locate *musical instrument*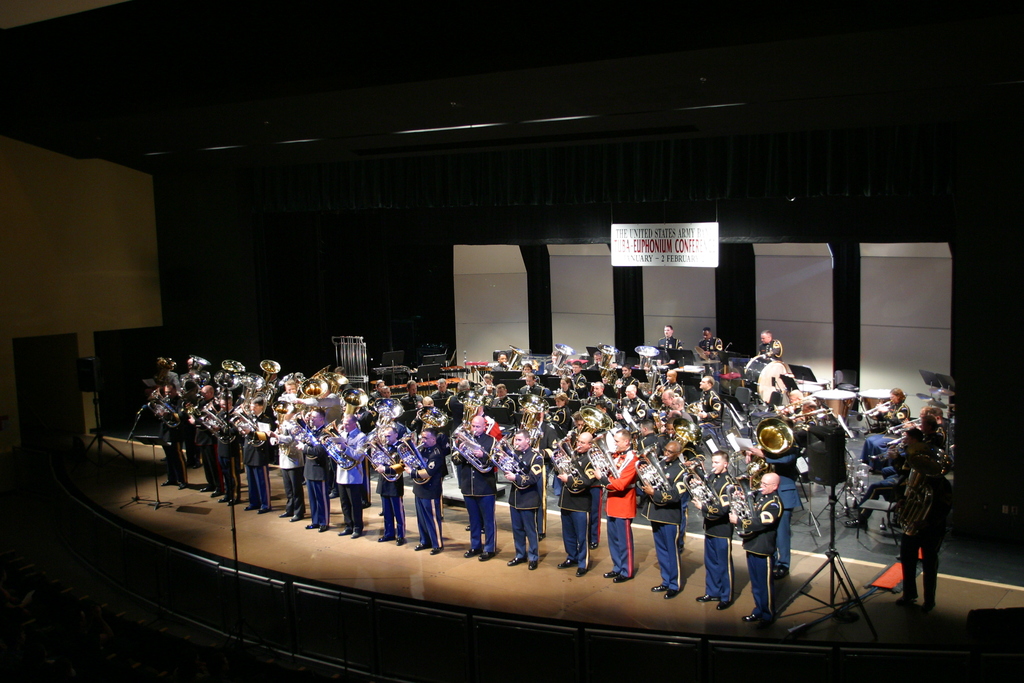
(left=449, top=432, right=495, bottom=479)
